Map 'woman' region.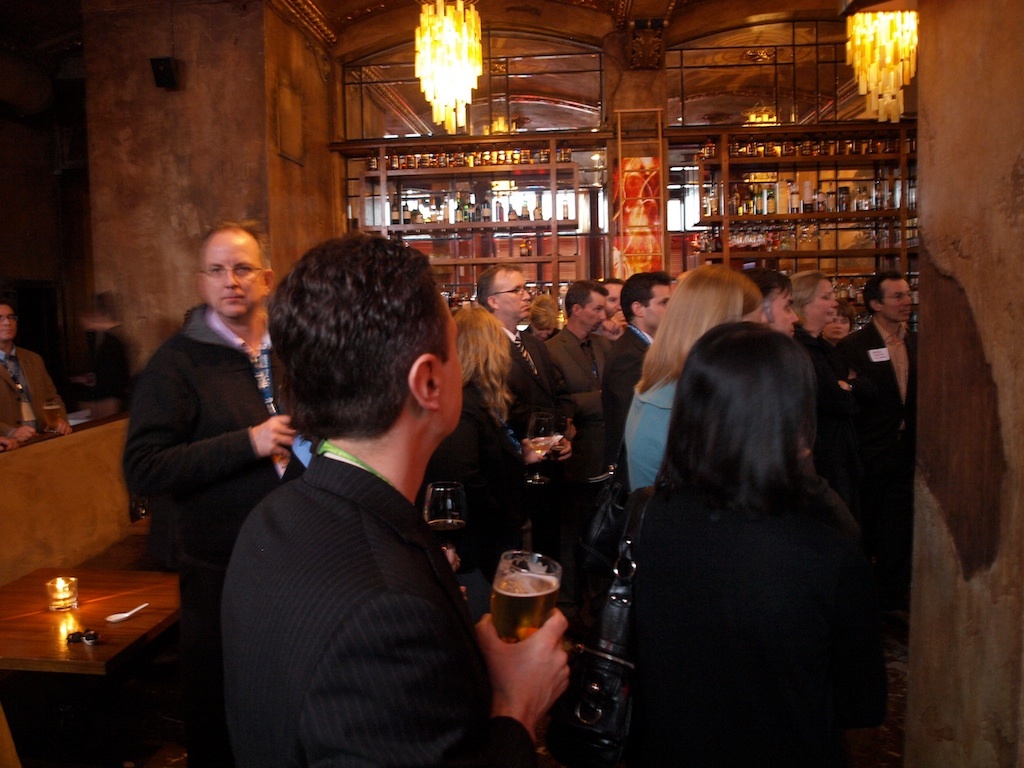
Mapped to {"x1": 429, "y1": 301, "x2": 553, "y2": 612}.
